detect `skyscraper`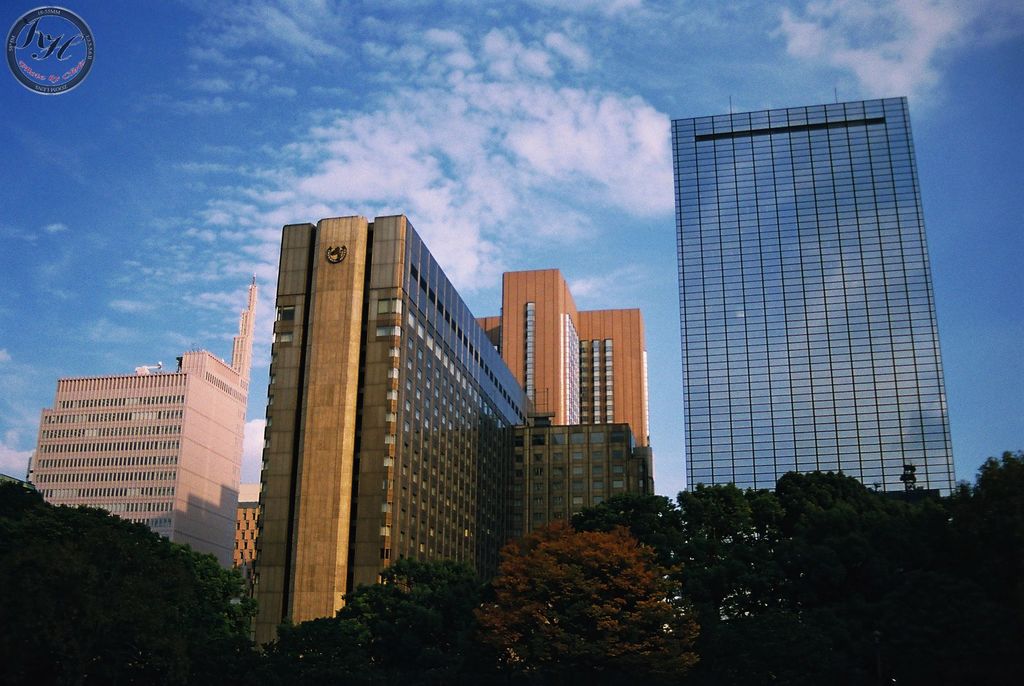
select_region(652, 97, 970, 525)
